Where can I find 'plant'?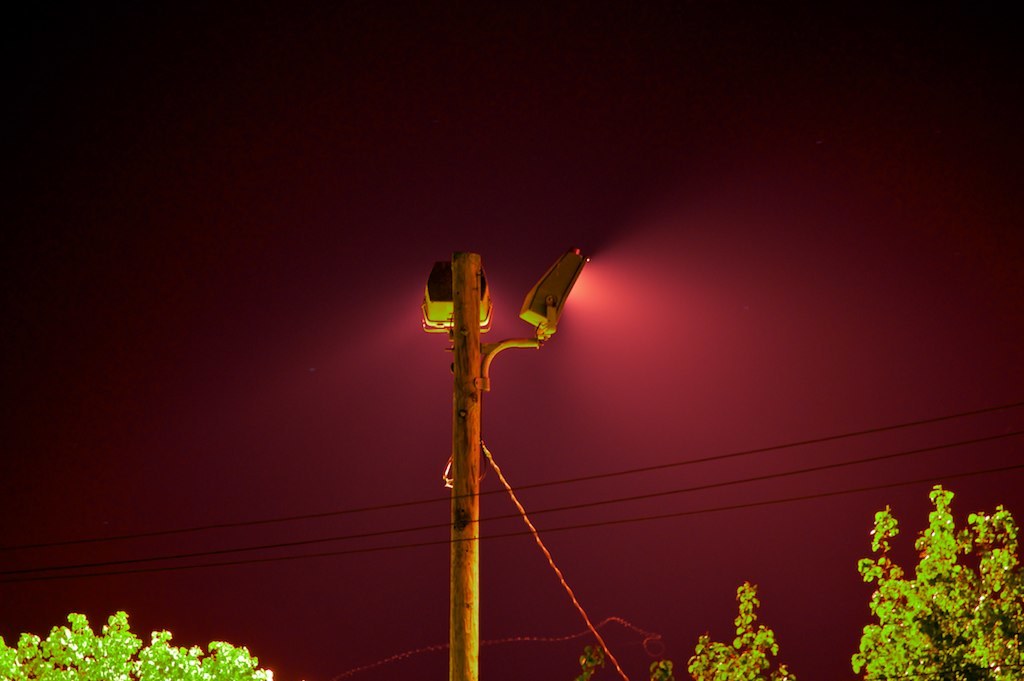
You can find it at left=576, top=638, right=603, bottom=680.
